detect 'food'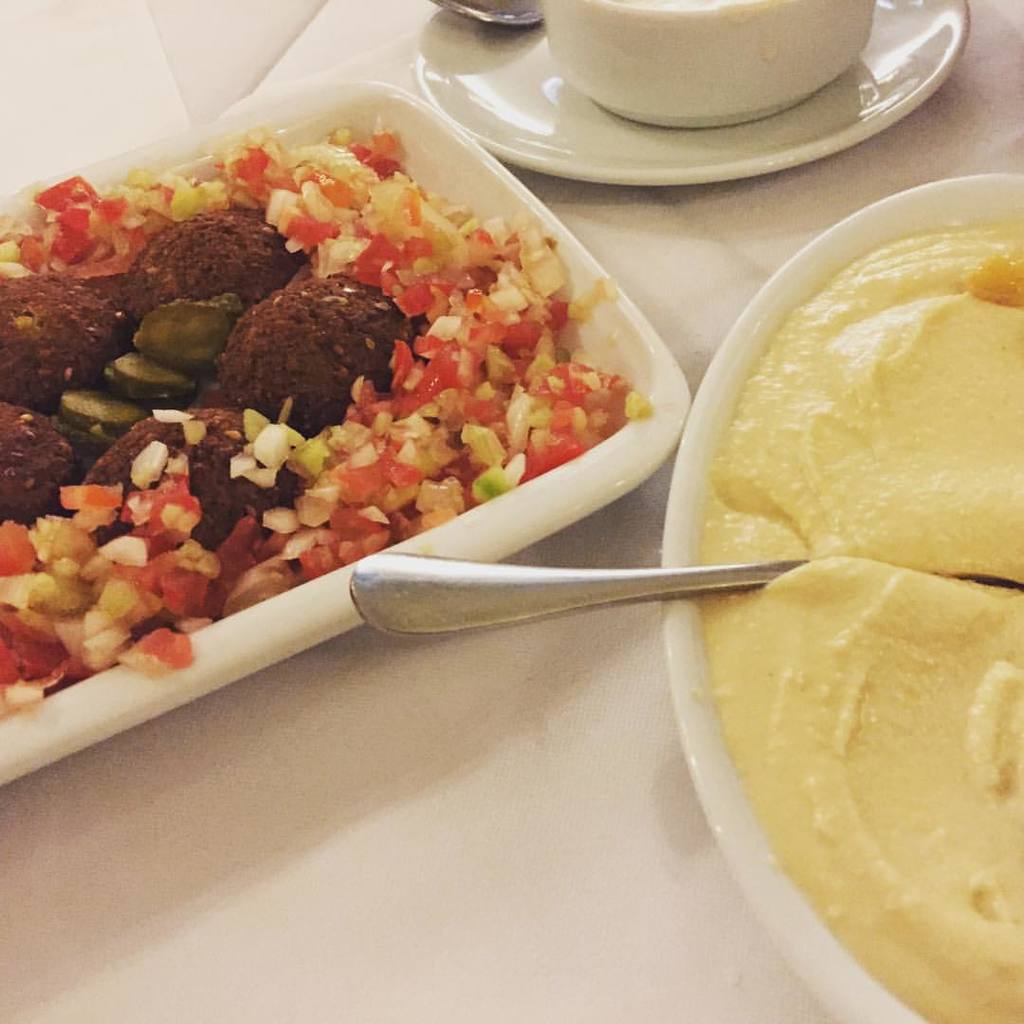
(23,60,585,667)
